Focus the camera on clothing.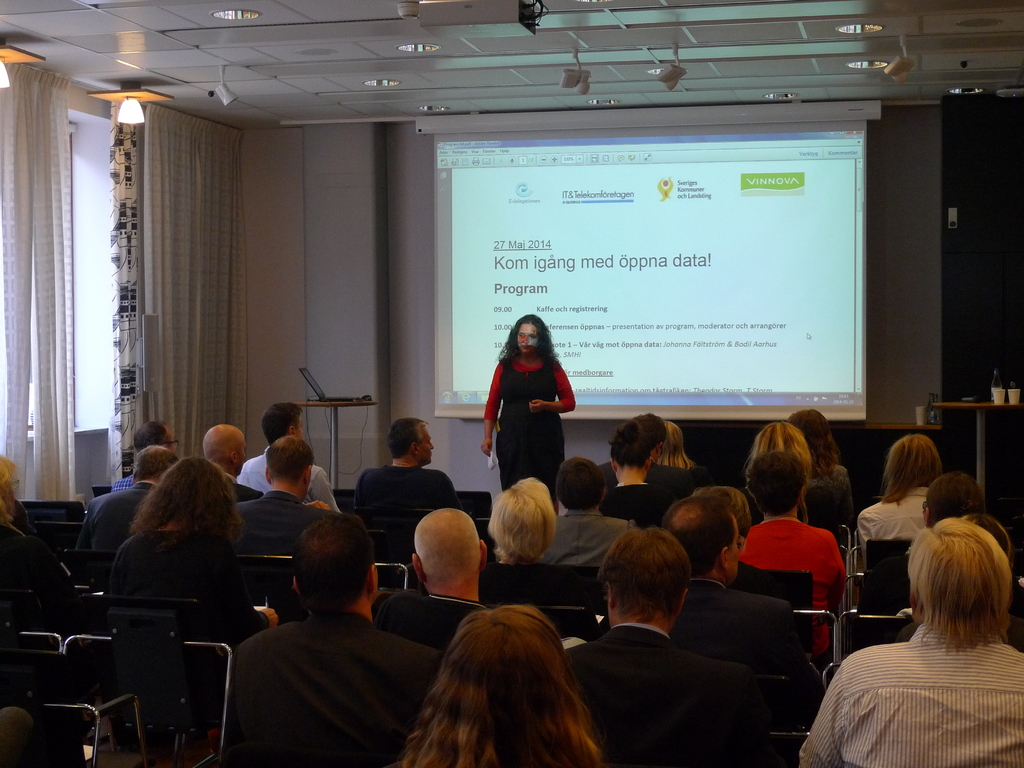
Focus region: (x1=670, y1=575, x2=808, y2=669).
